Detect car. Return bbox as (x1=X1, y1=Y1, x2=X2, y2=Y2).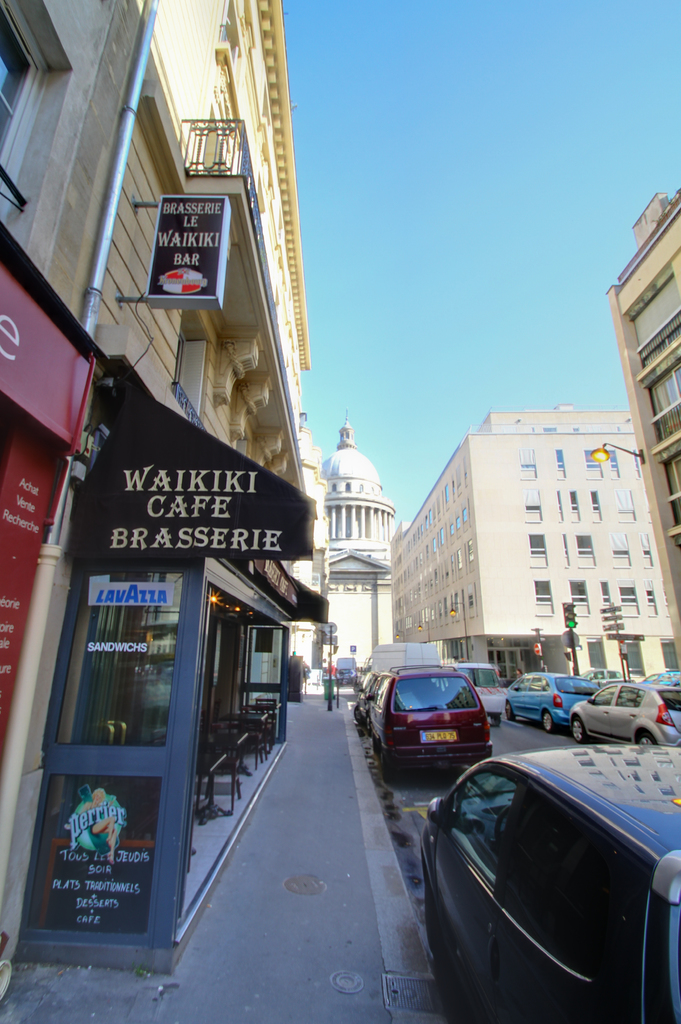
(x1=641, y1=669, x2=680, y2=688).
